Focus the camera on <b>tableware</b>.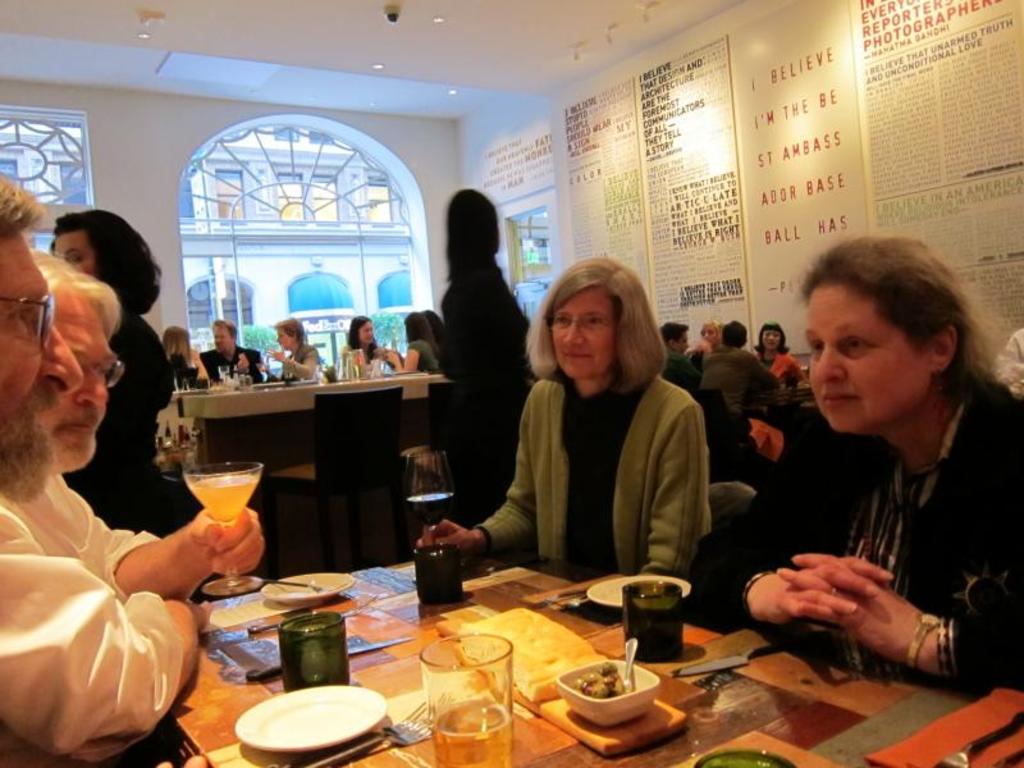
Focus region: left=262, top=564, right=361, bottom=612.
